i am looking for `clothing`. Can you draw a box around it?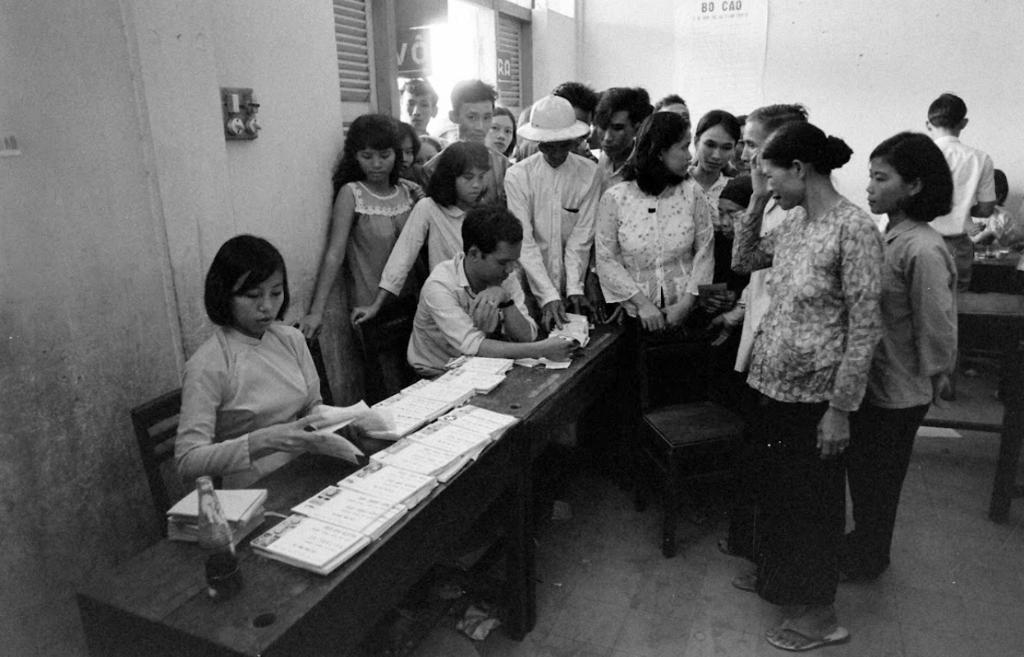
Sure, the bounding box is BBox(934, 131, 999, 319).
